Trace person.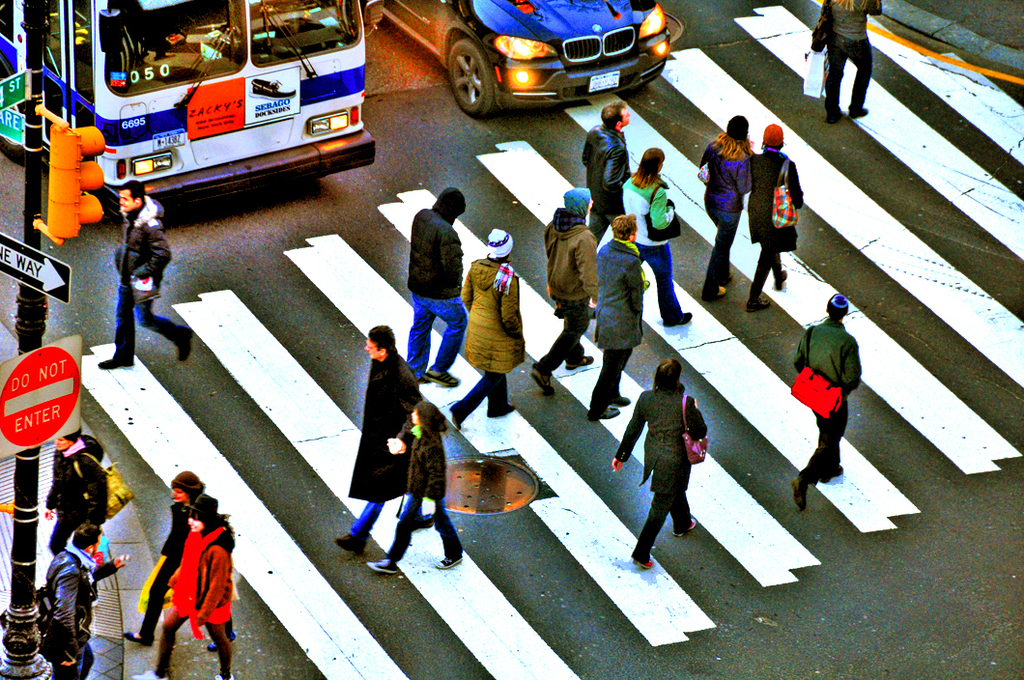
Traced to select_region(40, 524, 122, 679).
